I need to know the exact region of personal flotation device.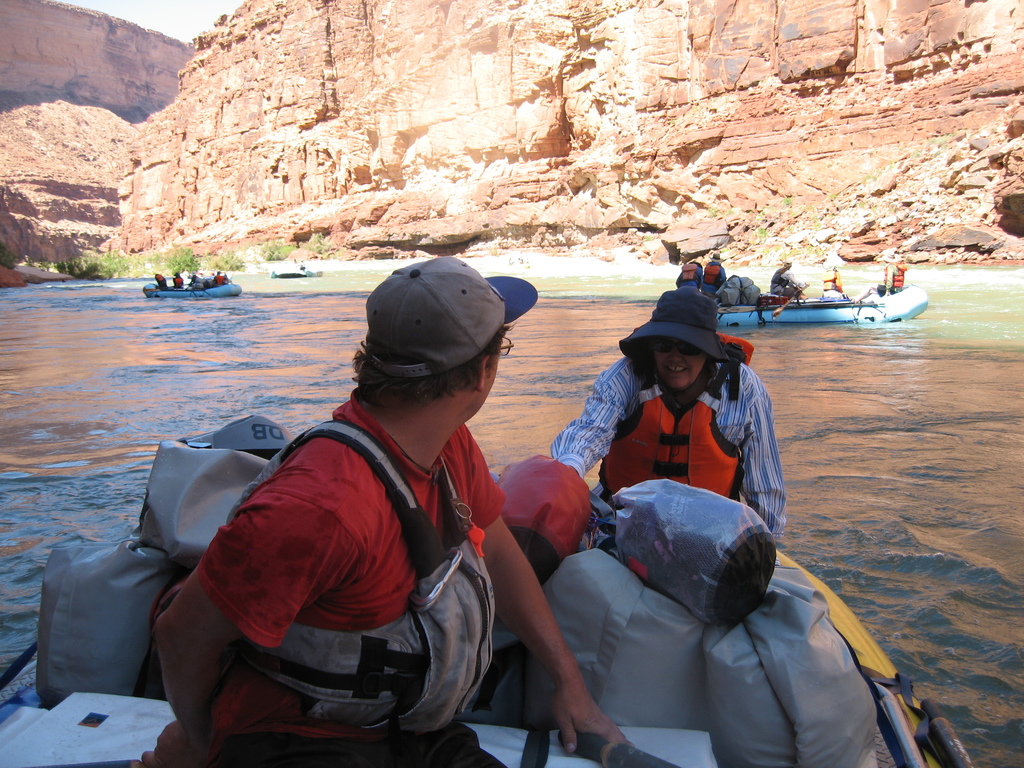
Region: {"left": 773, "top": 266, "right": 787, "bottom": 285}.
